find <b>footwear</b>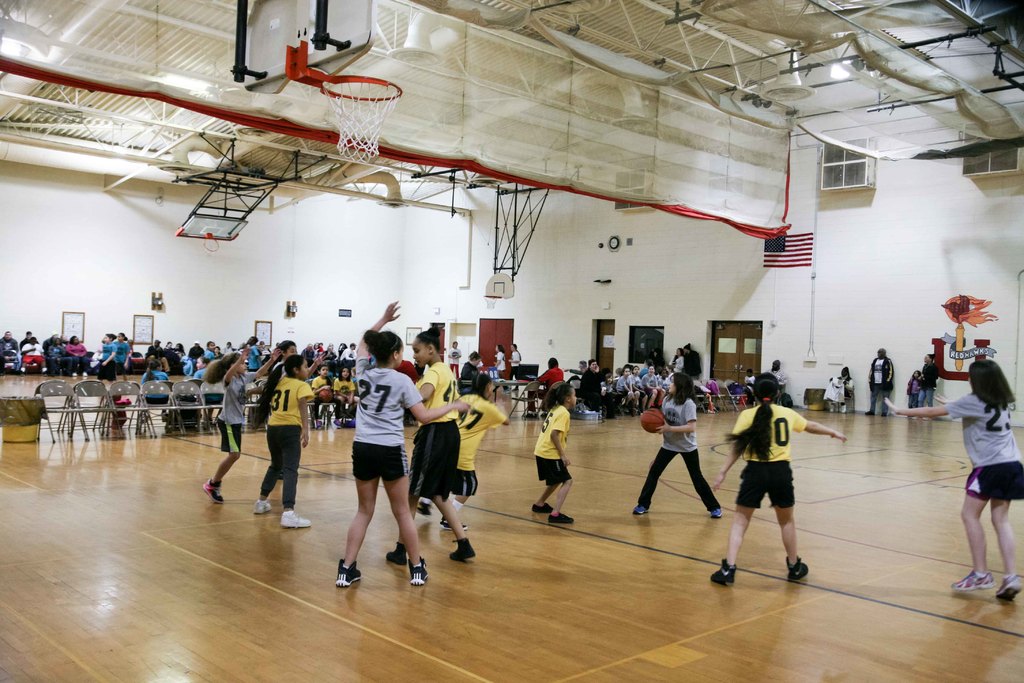
(634, 504, 648, 514)
